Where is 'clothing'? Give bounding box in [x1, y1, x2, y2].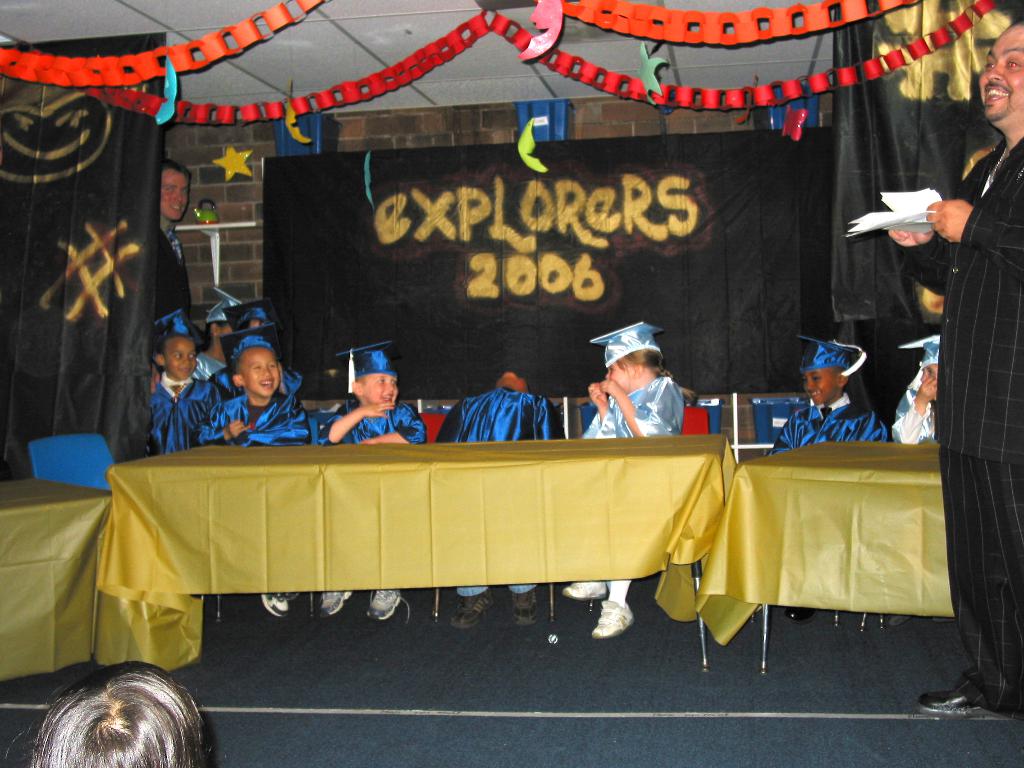
[902, 134, 1023, 717].
